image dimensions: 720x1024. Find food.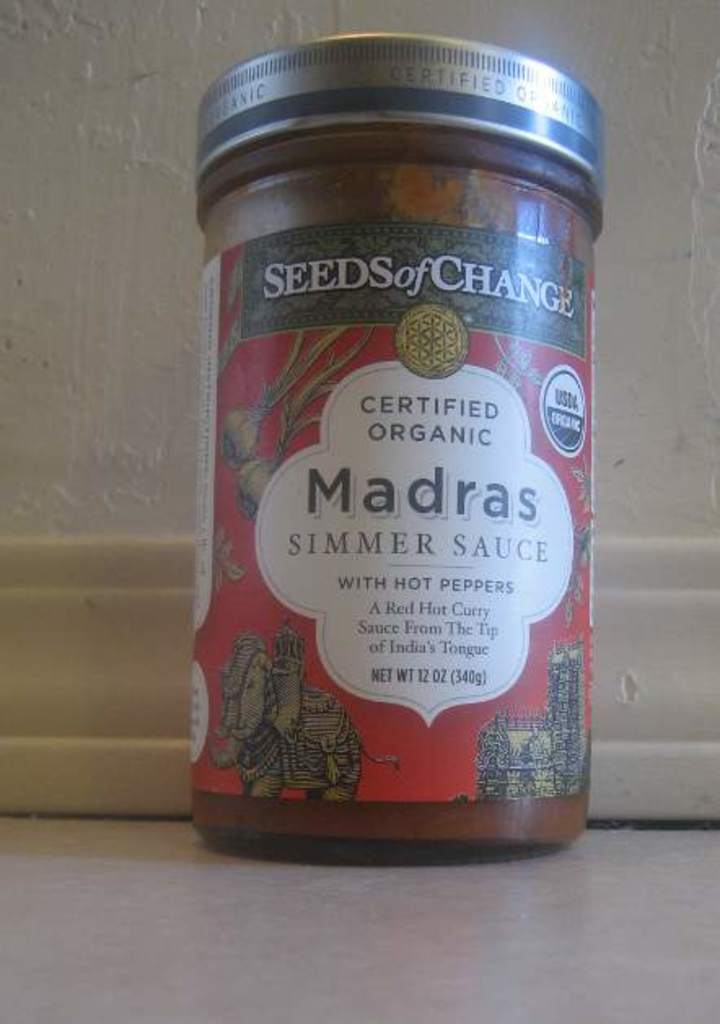
[176, 55, 596, 814].
